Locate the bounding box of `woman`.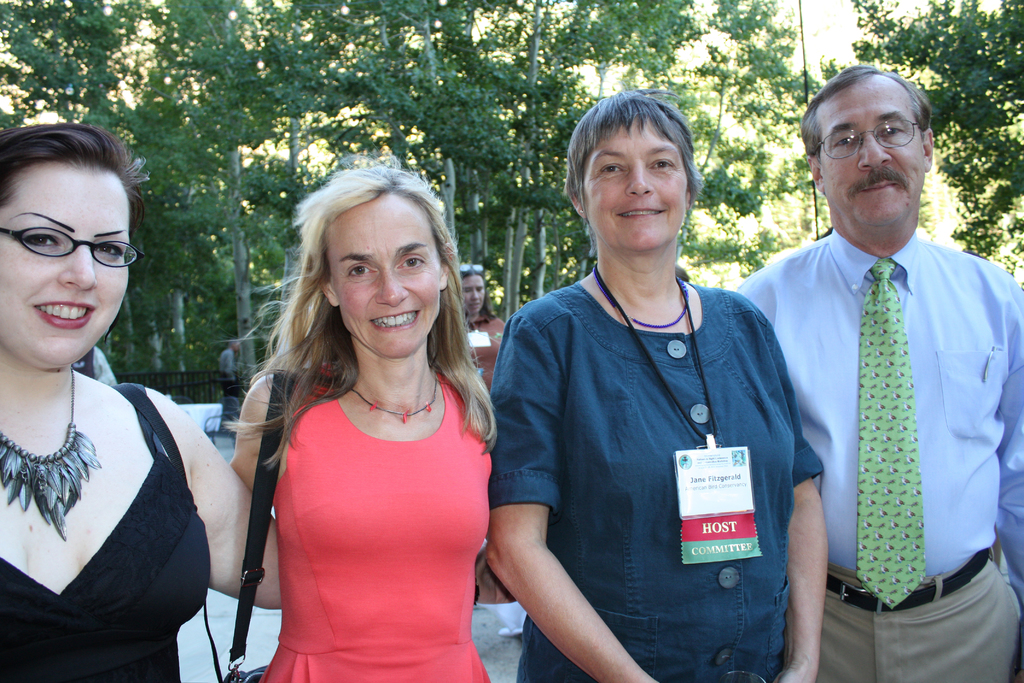
Bounding box: l=226, t=157, r=487, b=682.
